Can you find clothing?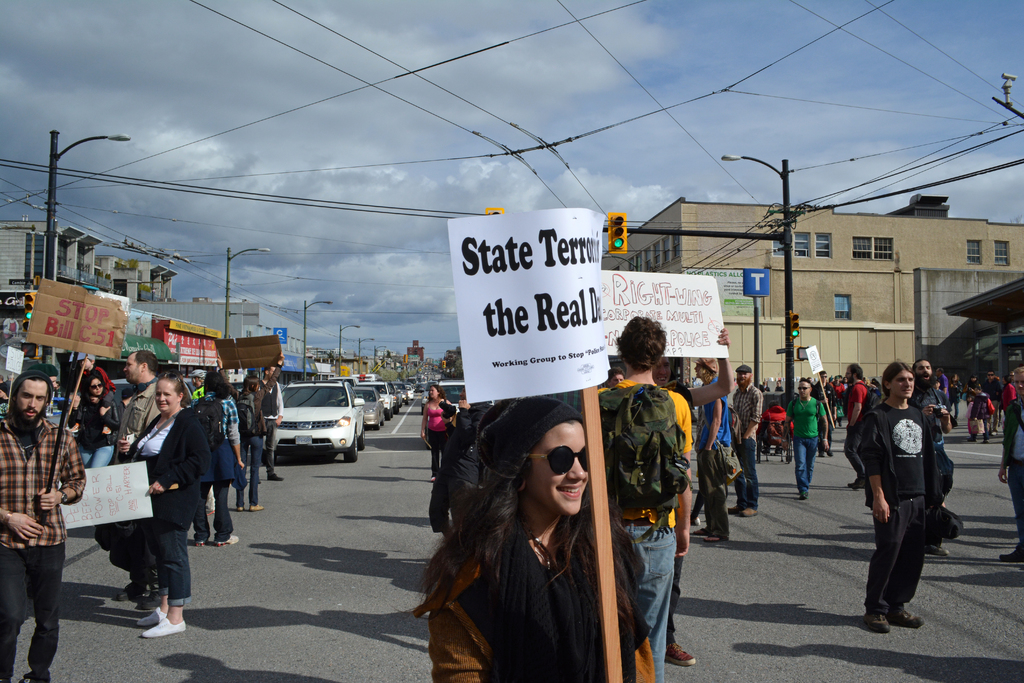
Yes, bounding box: crop(423, 394, 448, 461).
